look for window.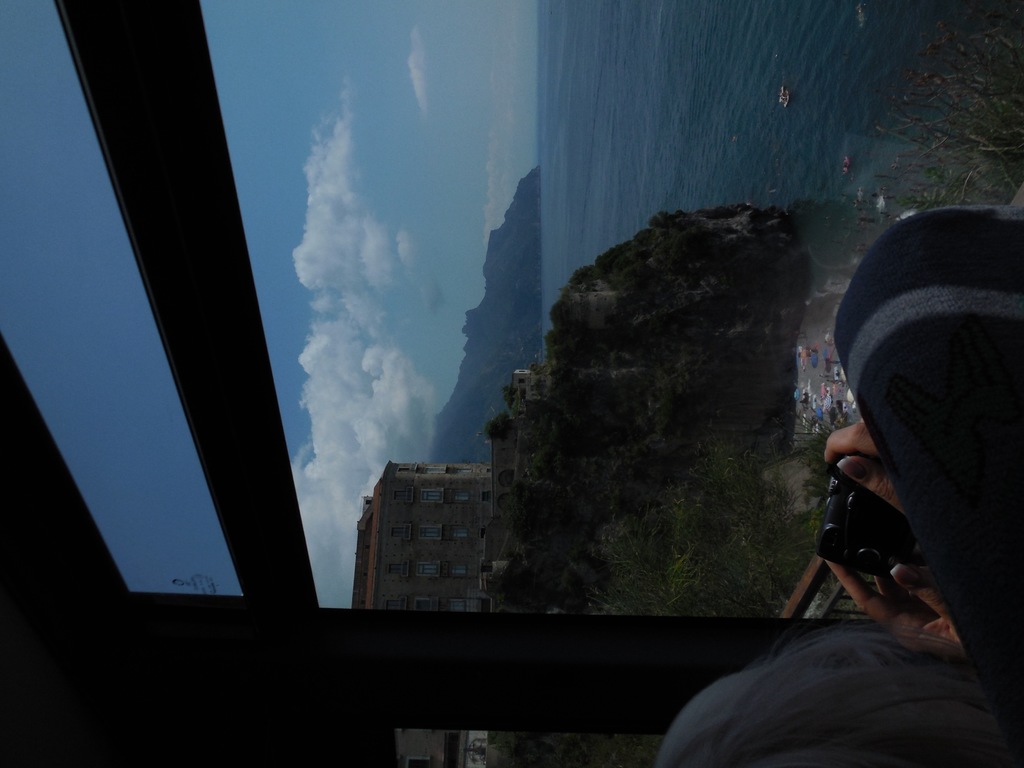
Found: rect(451, 598, 465, 611).
